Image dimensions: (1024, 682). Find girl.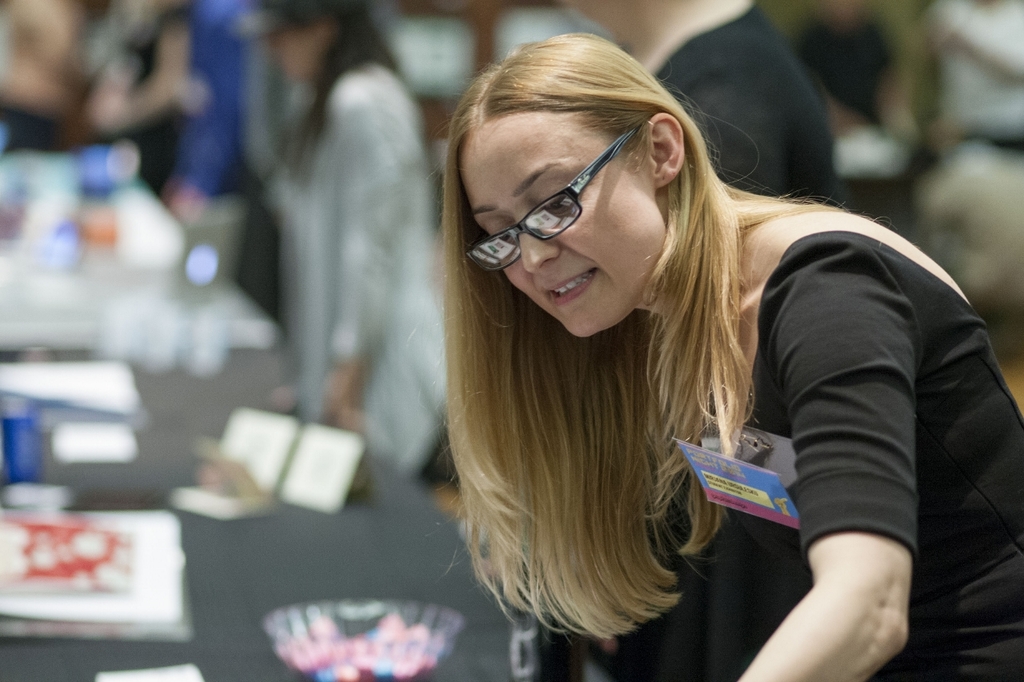
bbox=(418, 29, 1023, 681).
